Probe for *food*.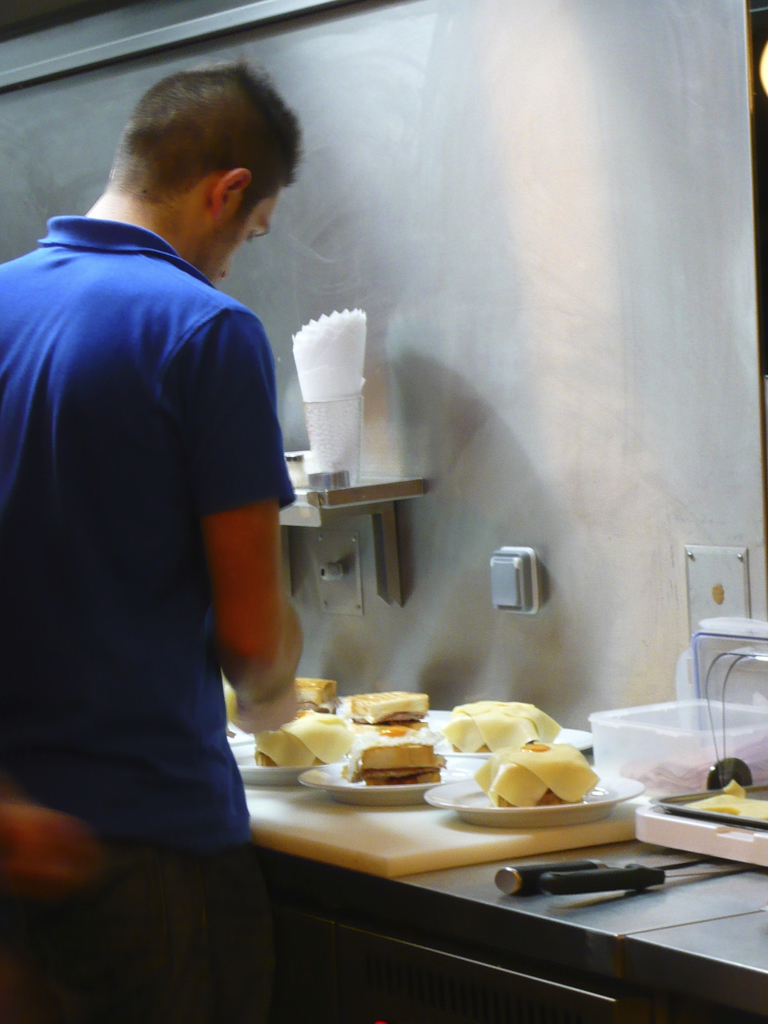
Probe result: crop(346, 687, 429, 726).
